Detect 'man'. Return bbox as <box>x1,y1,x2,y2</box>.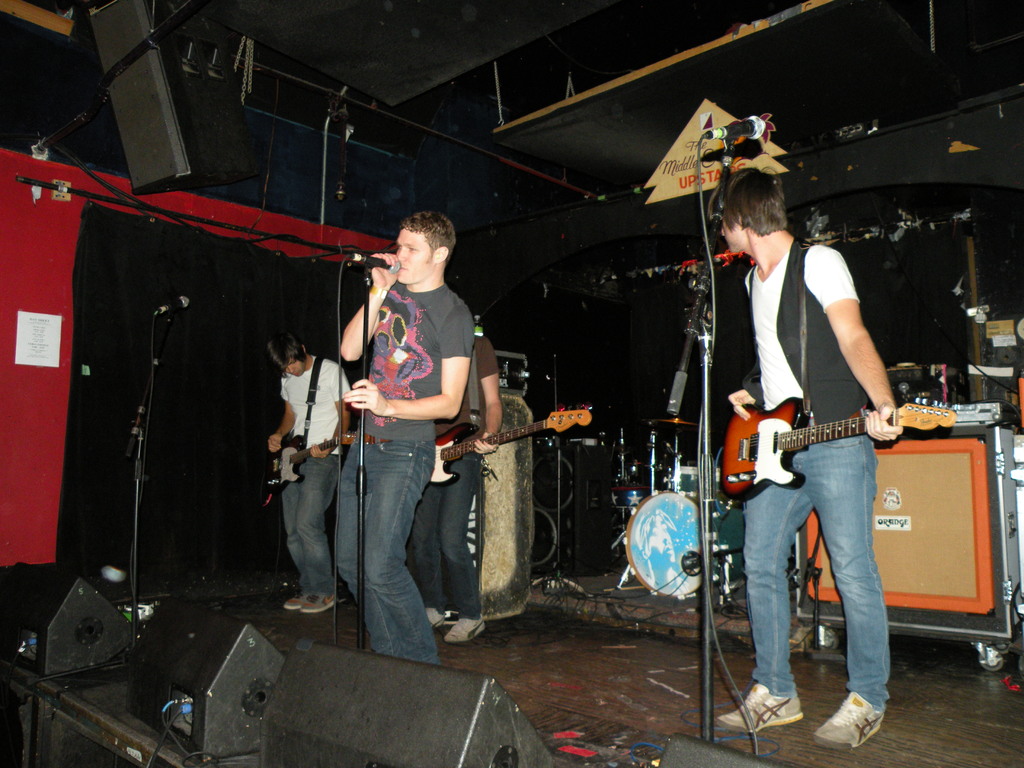
<box>706,163,904,743</box>.
